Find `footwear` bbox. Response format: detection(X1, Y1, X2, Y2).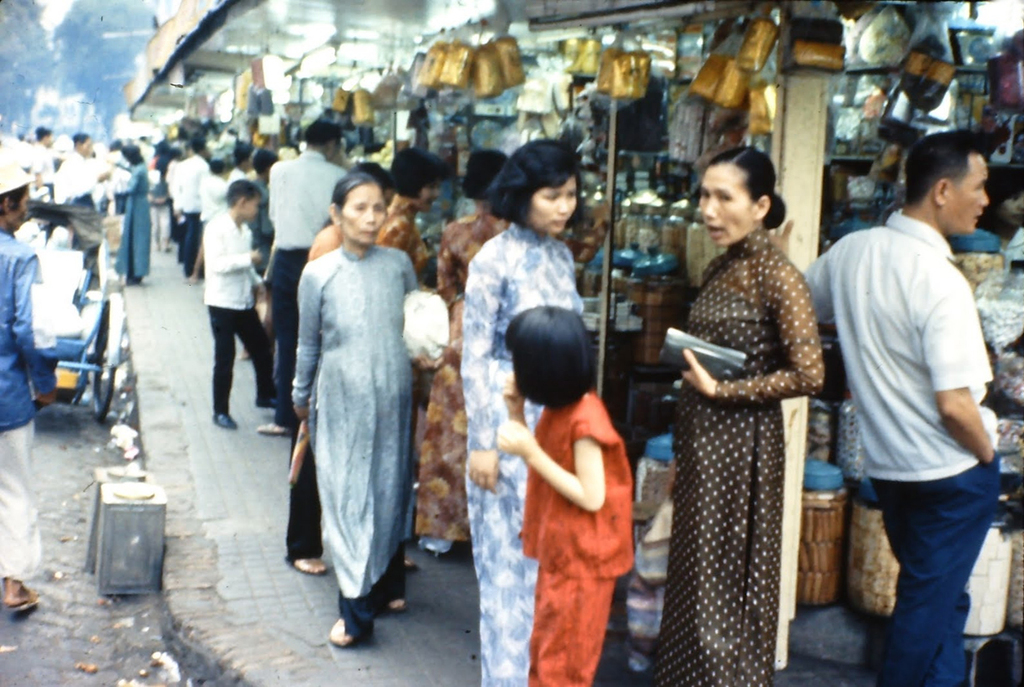
detection(391, 604, 405, 613).
